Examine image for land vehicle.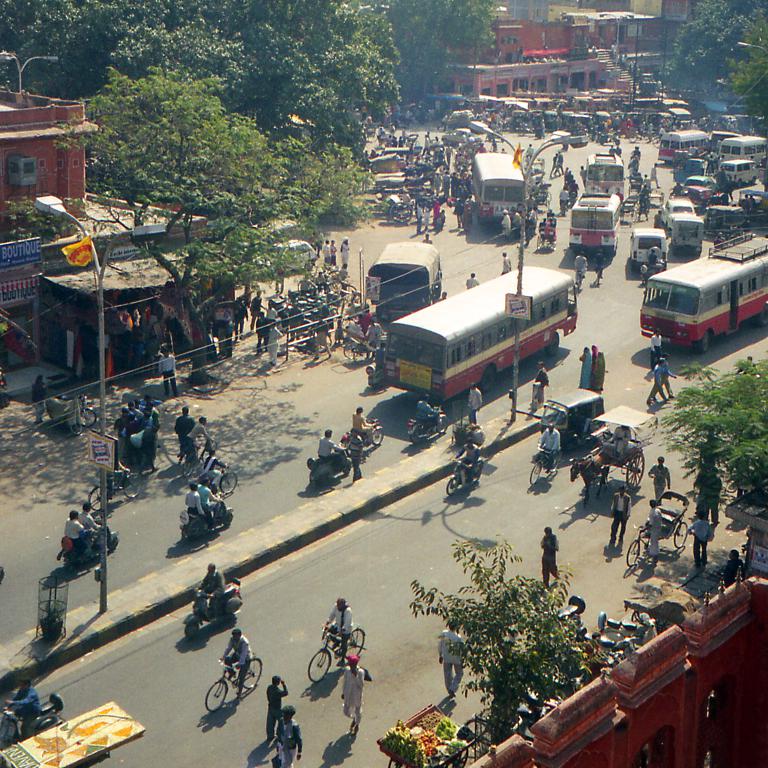
Examination result: detection(382, 262, 578, 399).
